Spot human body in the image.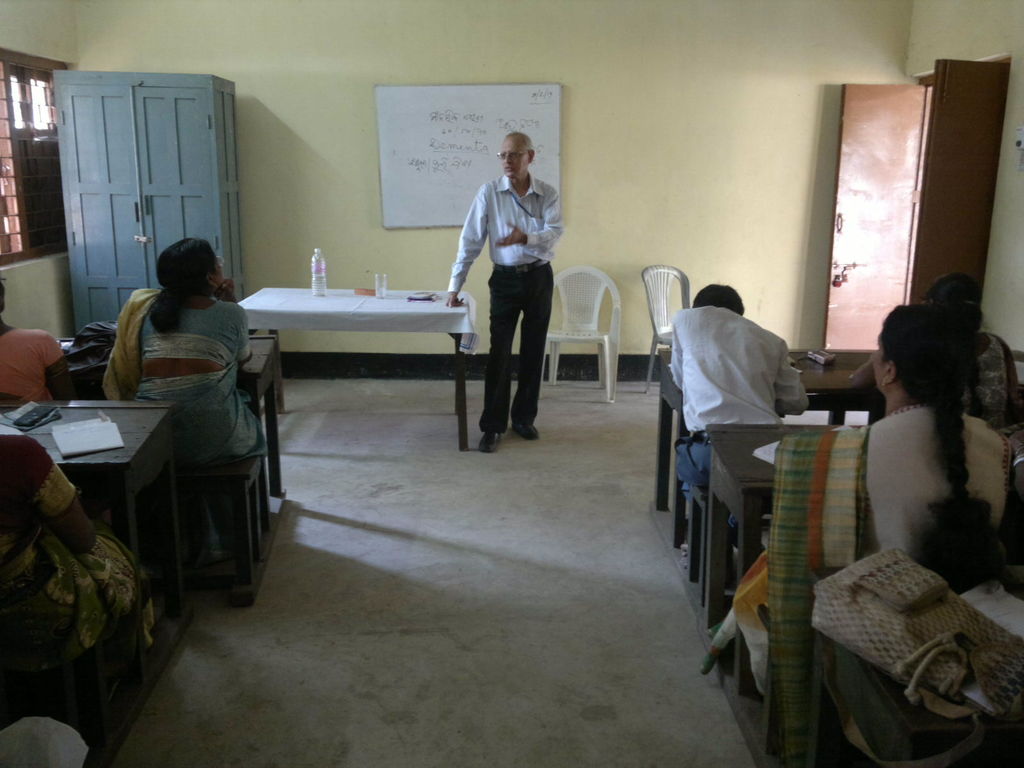
human body found at select_region(844, 331, 1020, 431).
